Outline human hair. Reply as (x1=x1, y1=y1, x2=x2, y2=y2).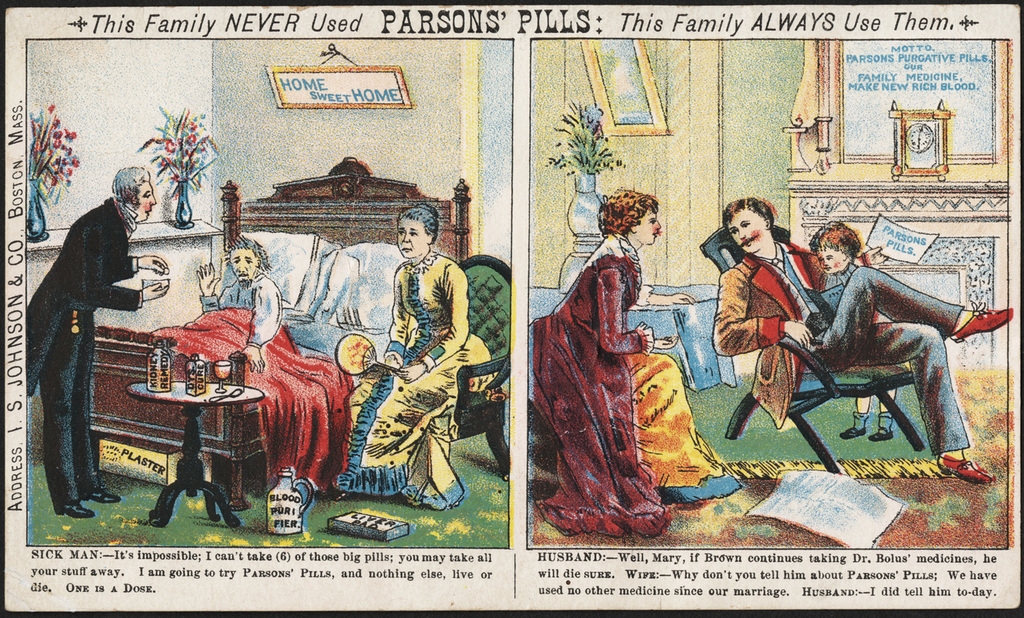
(x1=399, y1=200, x2=438, y2=243).
